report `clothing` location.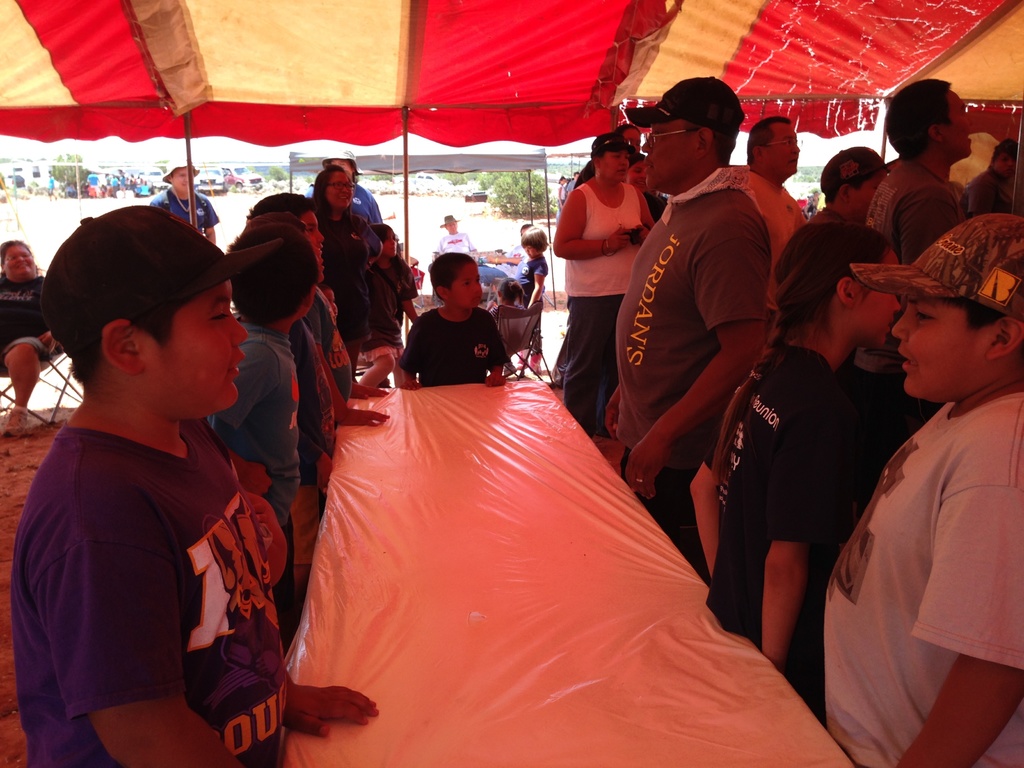
Report: bbox=(828, 326, 1023, 765).
